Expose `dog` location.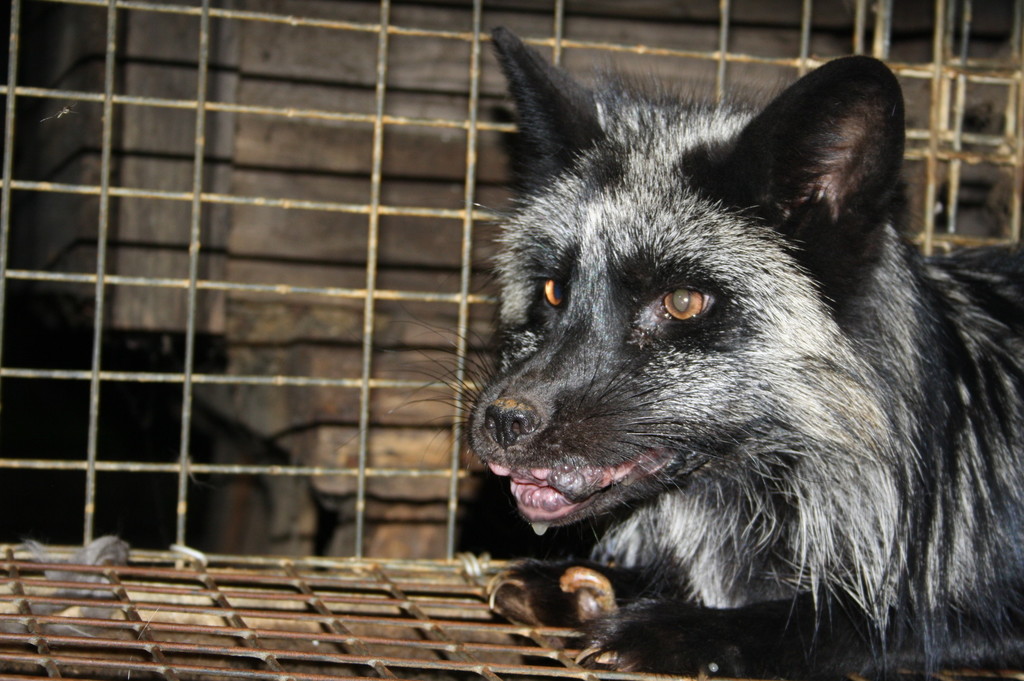
Exposed at x1=389 y1=24 x2=1023 y2=680.
